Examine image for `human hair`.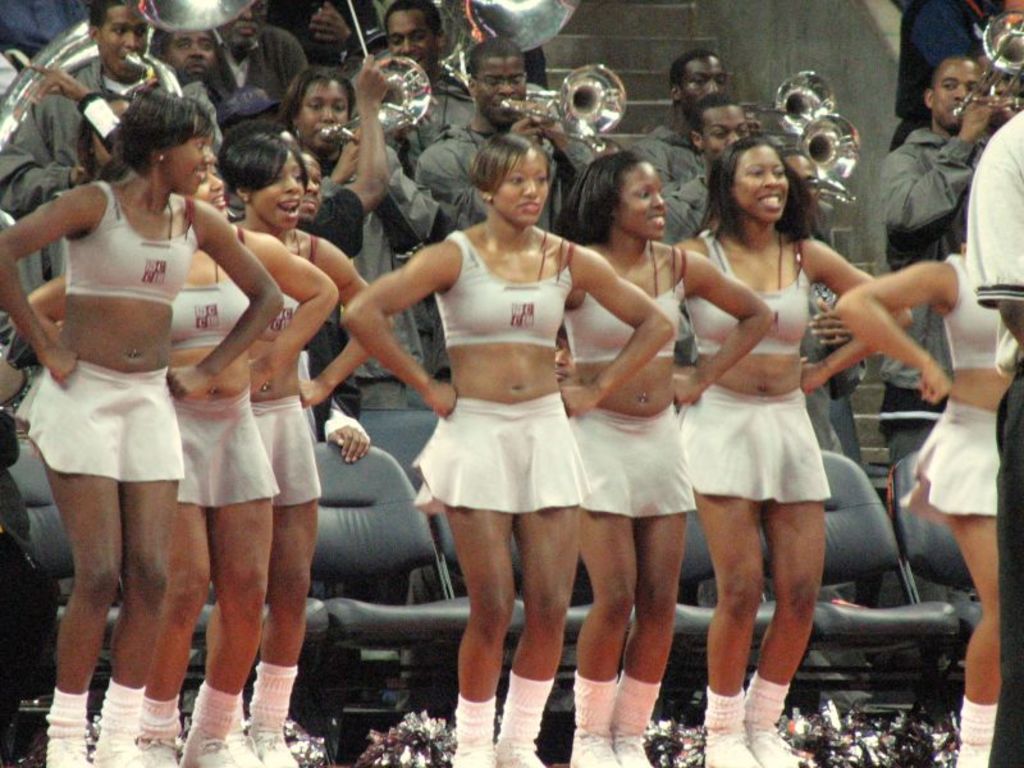
Examination result: region(109, 87, 218, 184).
